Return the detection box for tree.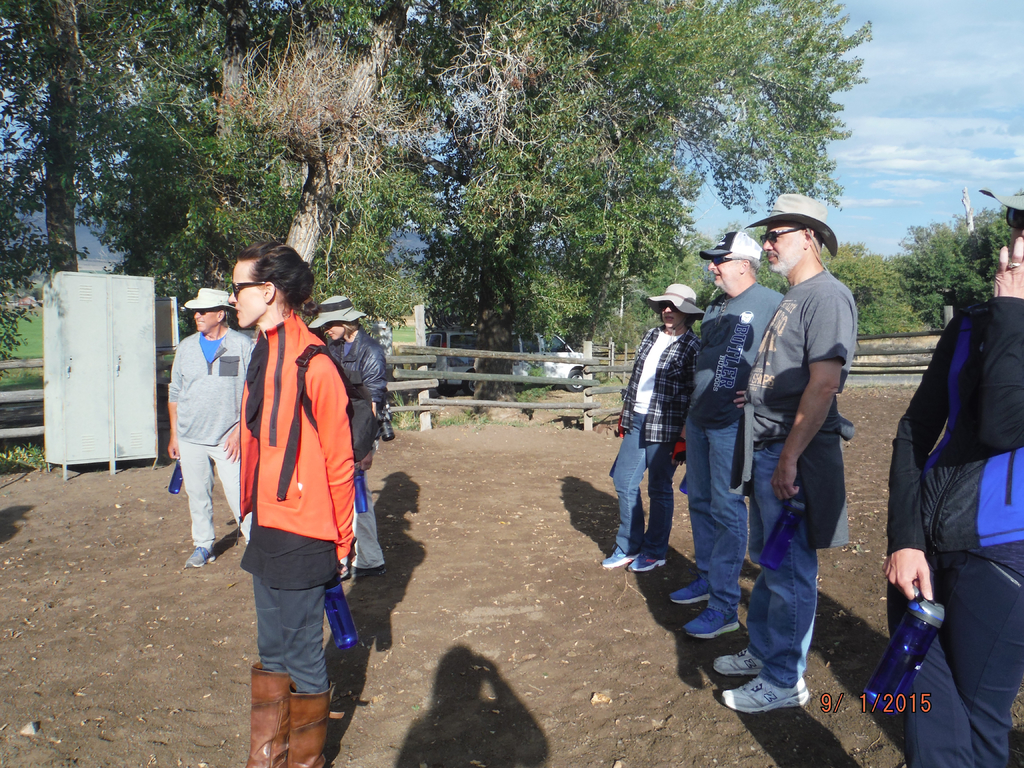
select_region(888, 186, 1023, 335).
